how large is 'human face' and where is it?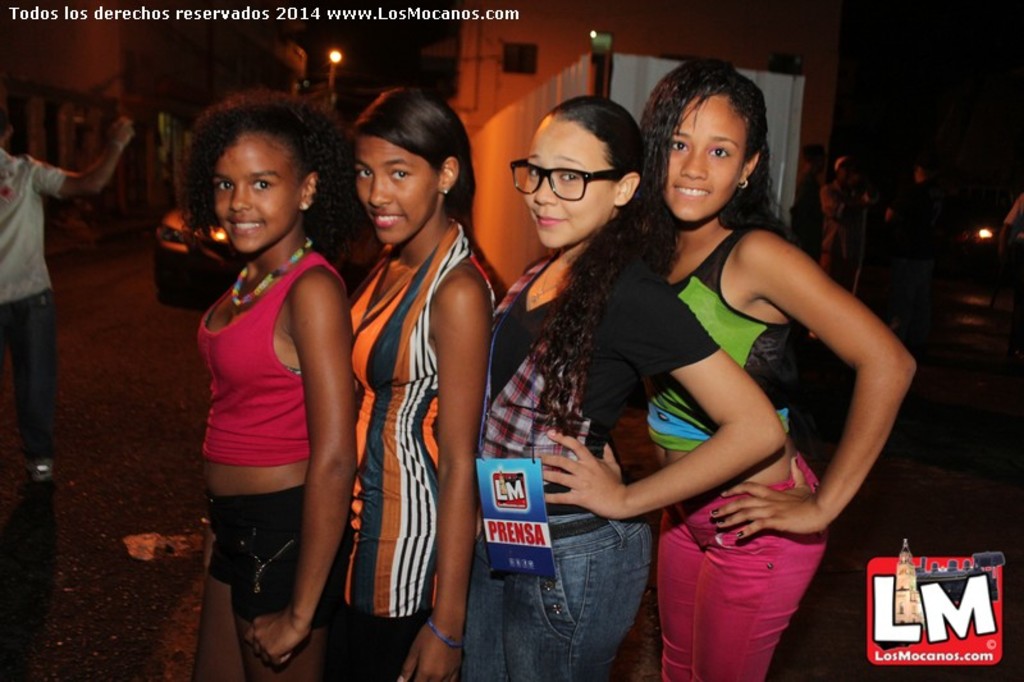
Bounding box: 520, 114, 604, 251.
